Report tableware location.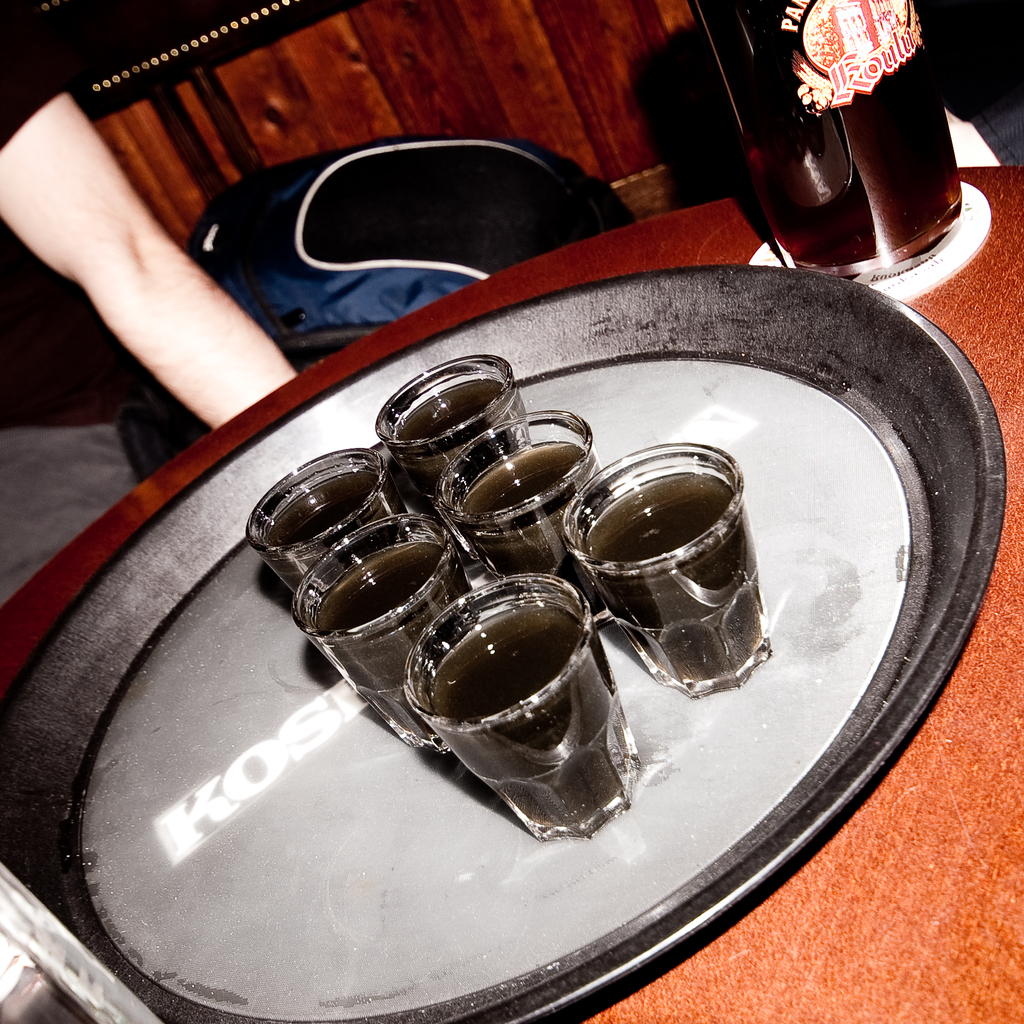
Report: 599, 452, 782, 728.
